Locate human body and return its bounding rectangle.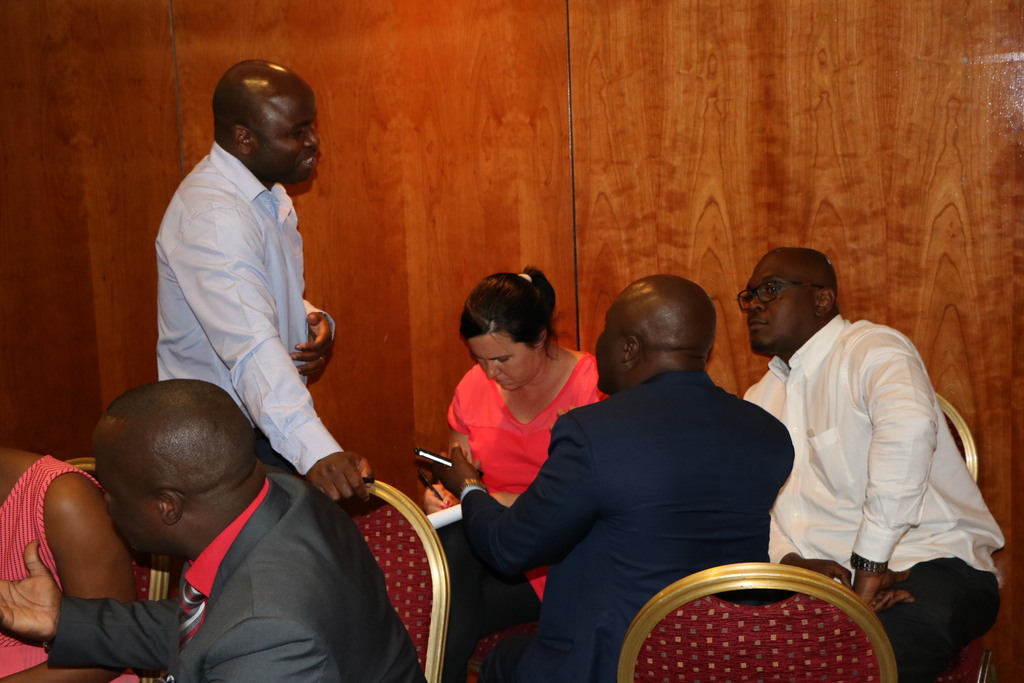
bbox=[157, 58, 371, 497].
